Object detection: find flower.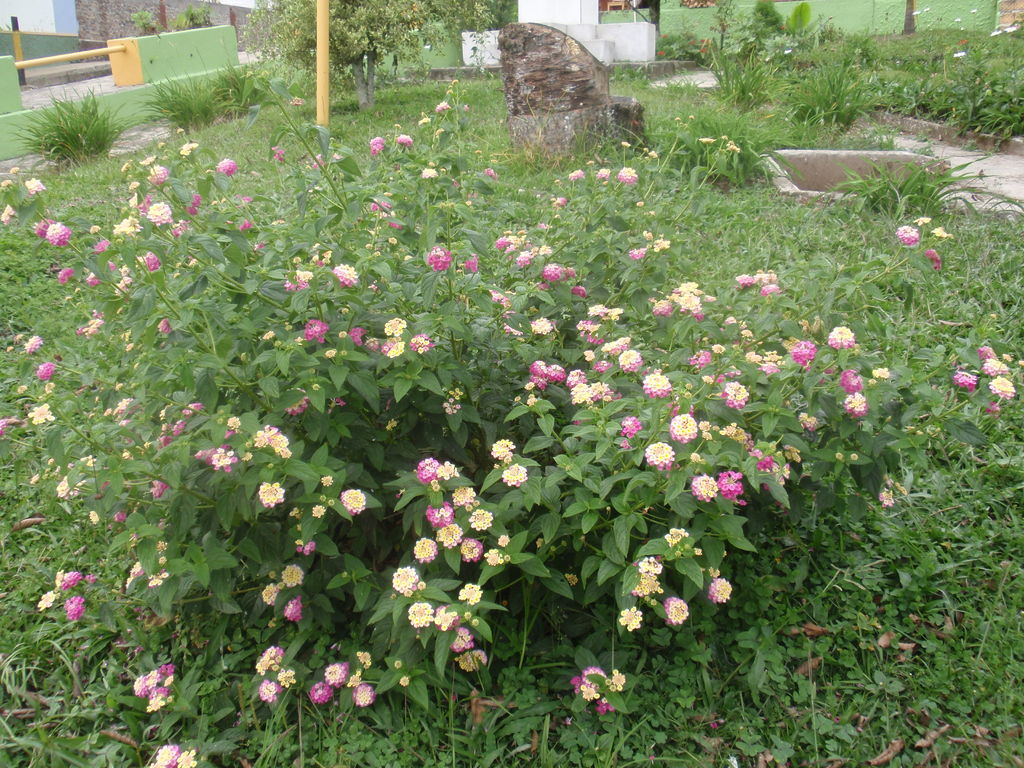
BBox(303, 318, 330, 340).
